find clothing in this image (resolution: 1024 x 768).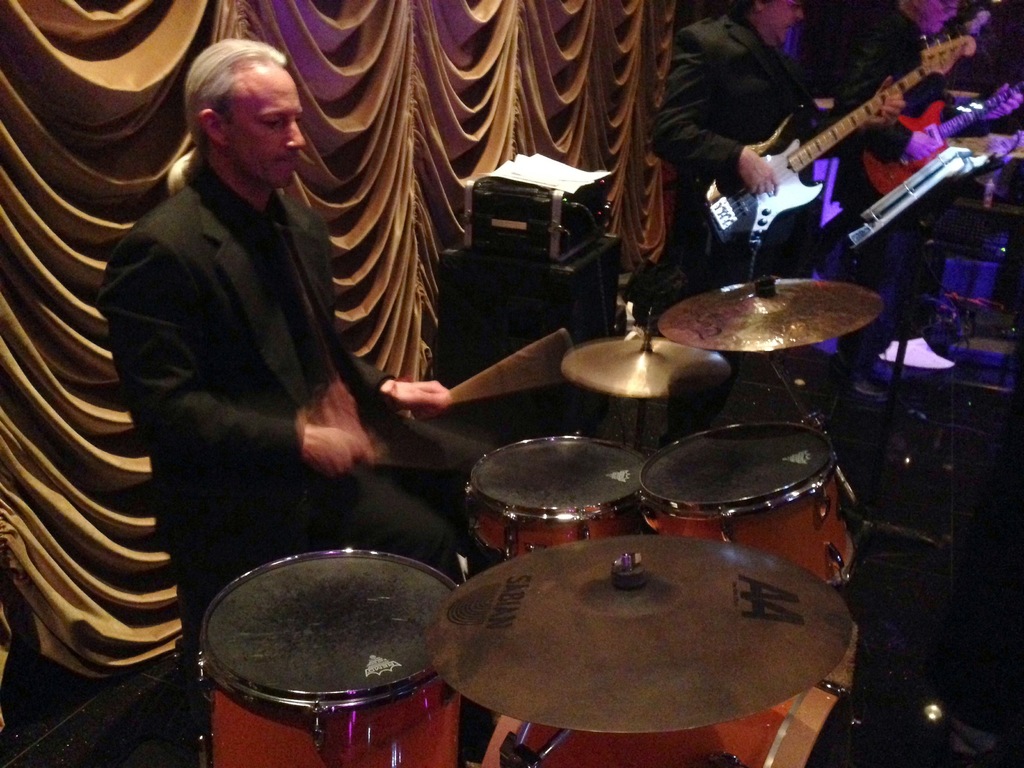
<bbox>831, 8, 980, 214</bbox>.
